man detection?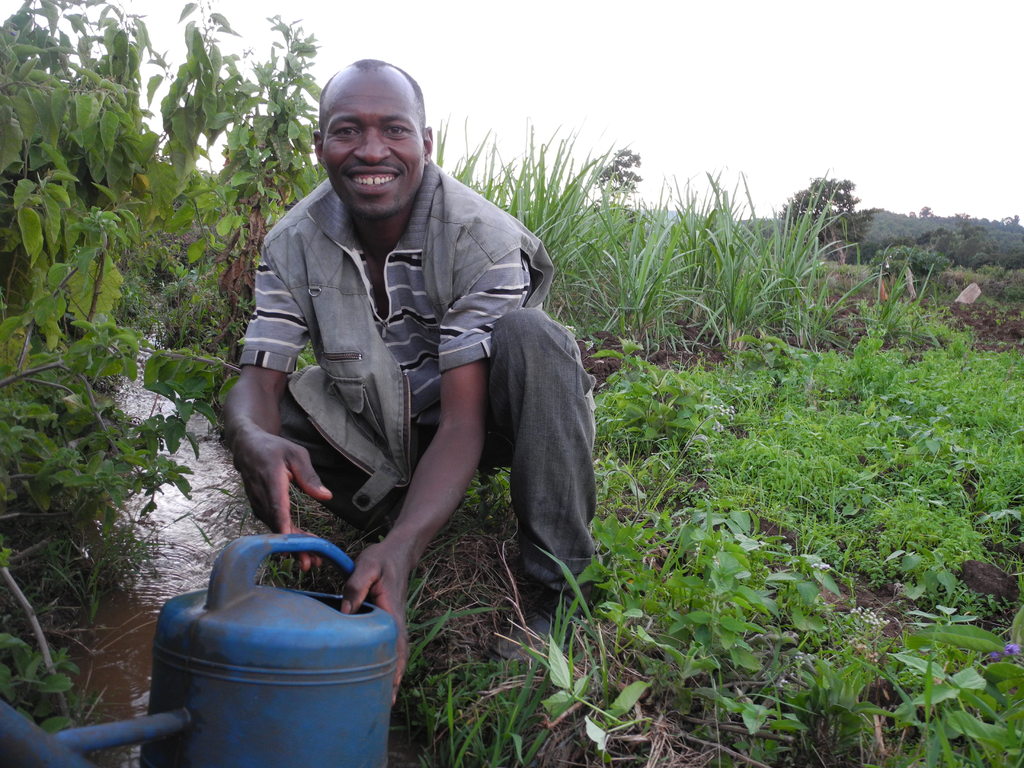
(x1=204, y1=60, x2=530, y2=671)
